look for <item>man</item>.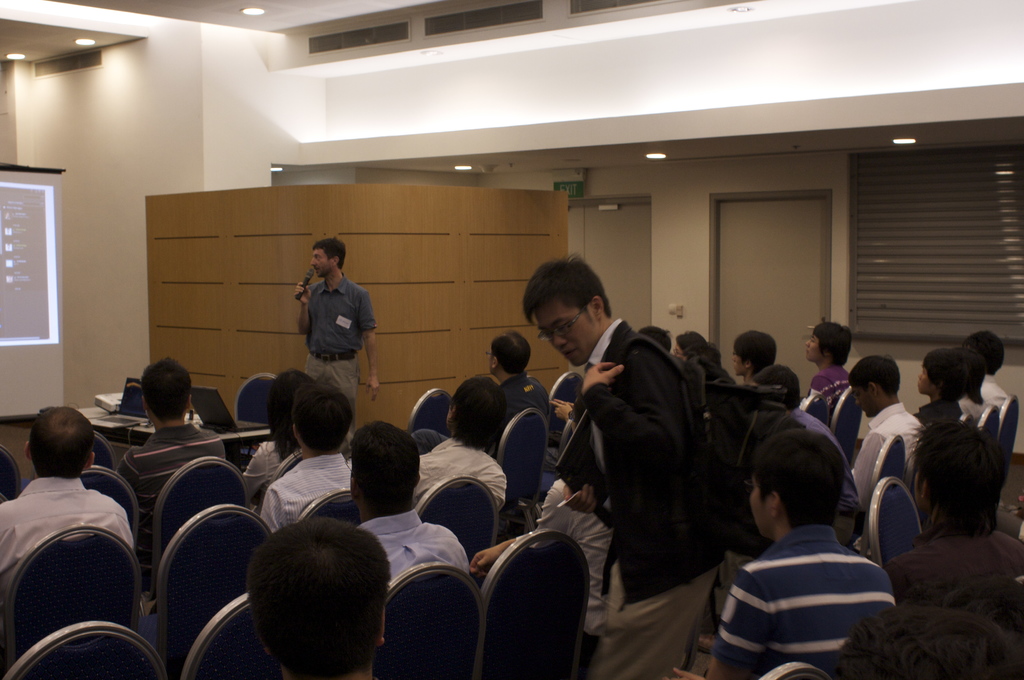
Found: [x1=799, y1=324, x2=849, y2=409].
